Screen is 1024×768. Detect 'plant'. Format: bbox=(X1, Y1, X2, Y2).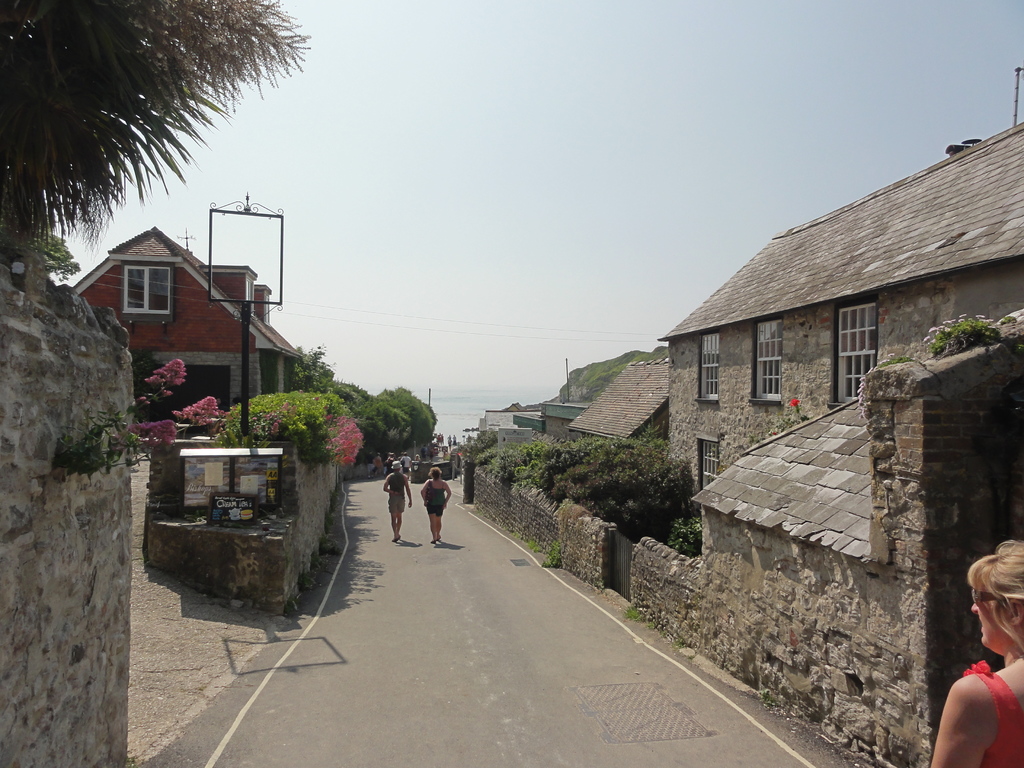
bbox=(520, 527, 546, 547).
